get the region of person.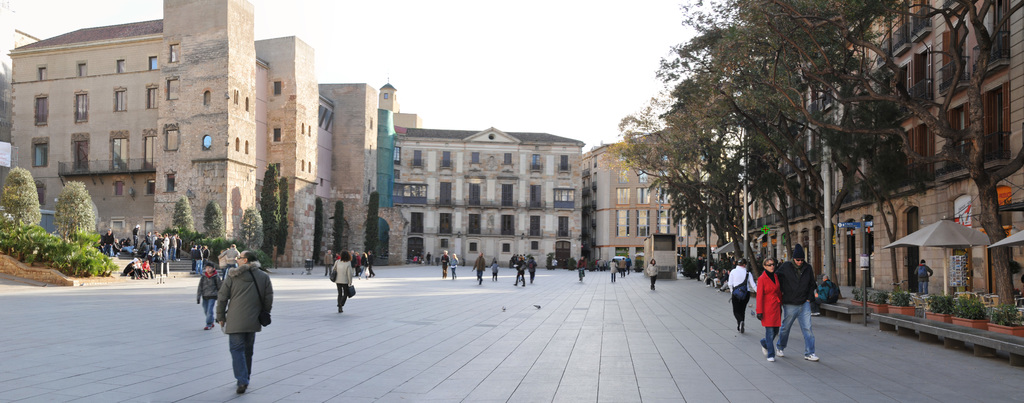
358 251 369 280.
